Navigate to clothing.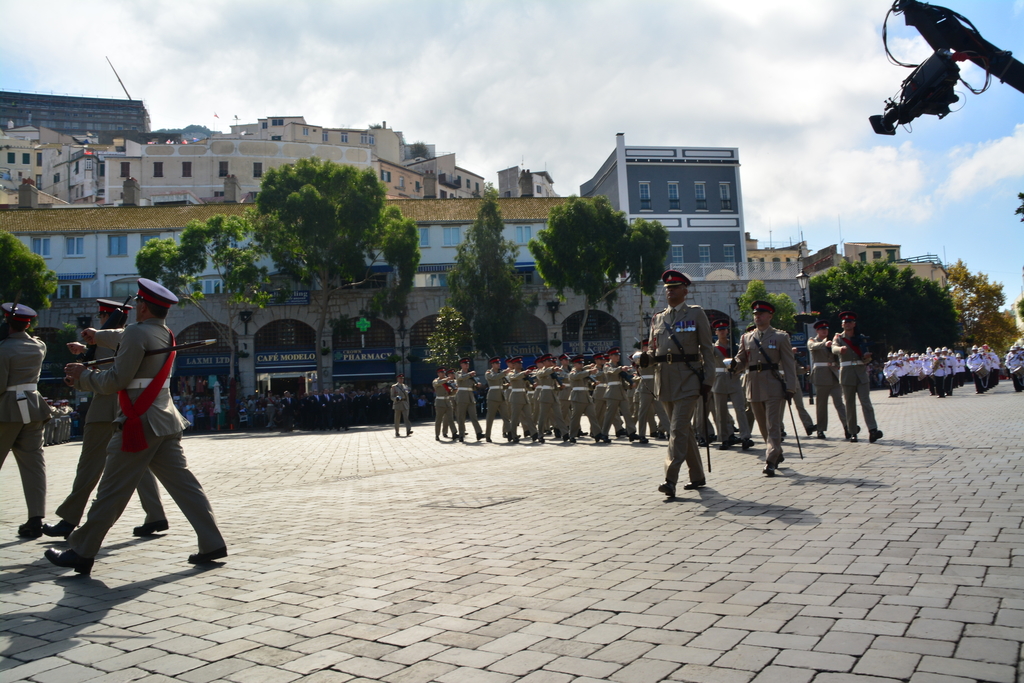
Navigation target: box=[647, 294, 726, 481].
